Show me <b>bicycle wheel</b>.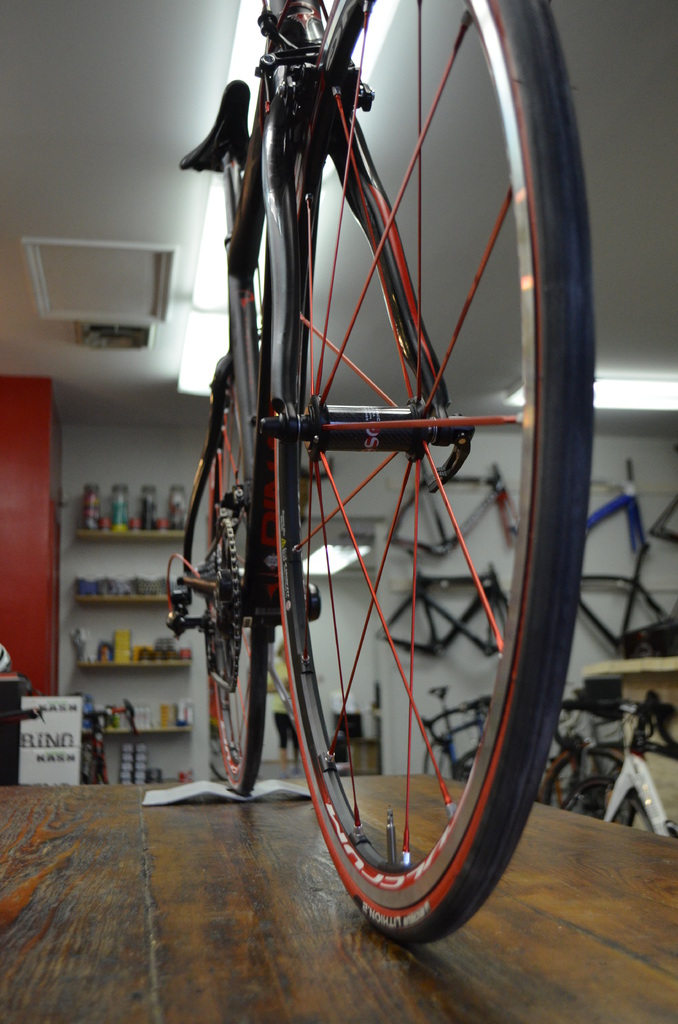
<b>bicycle wheel</b> is here: 213 428 263 798.
